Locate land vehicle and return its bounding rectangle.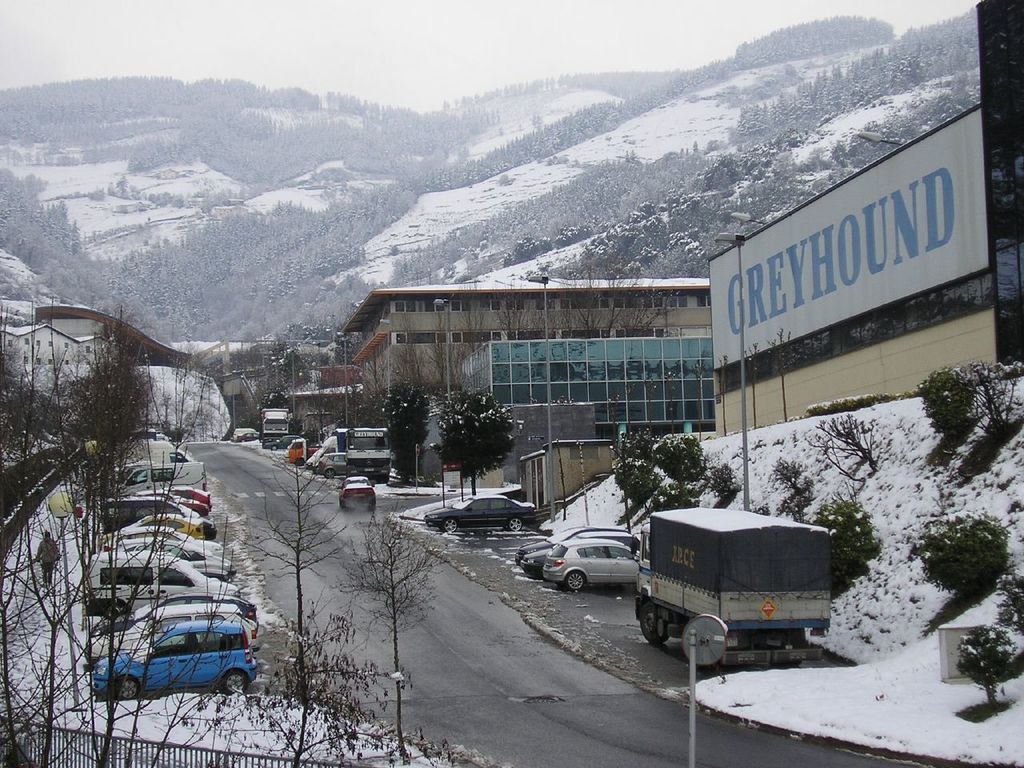
left=234, top=429, right=257, bottom=443.
